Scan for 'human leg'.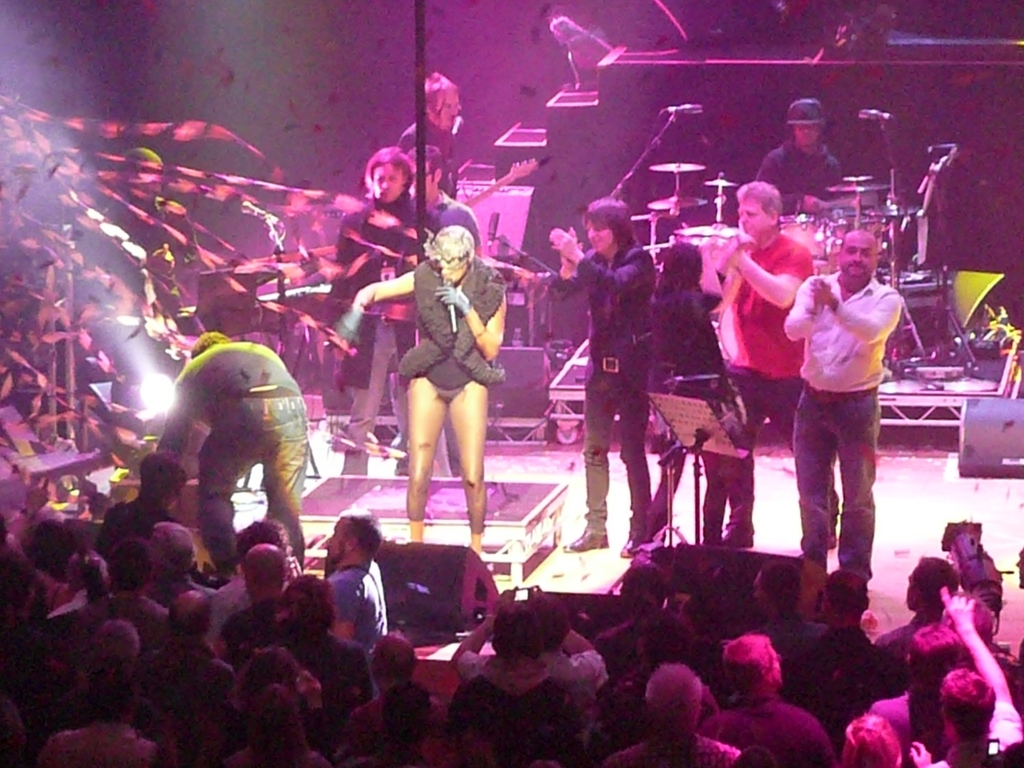
Scan result: 837/380/885/581.
